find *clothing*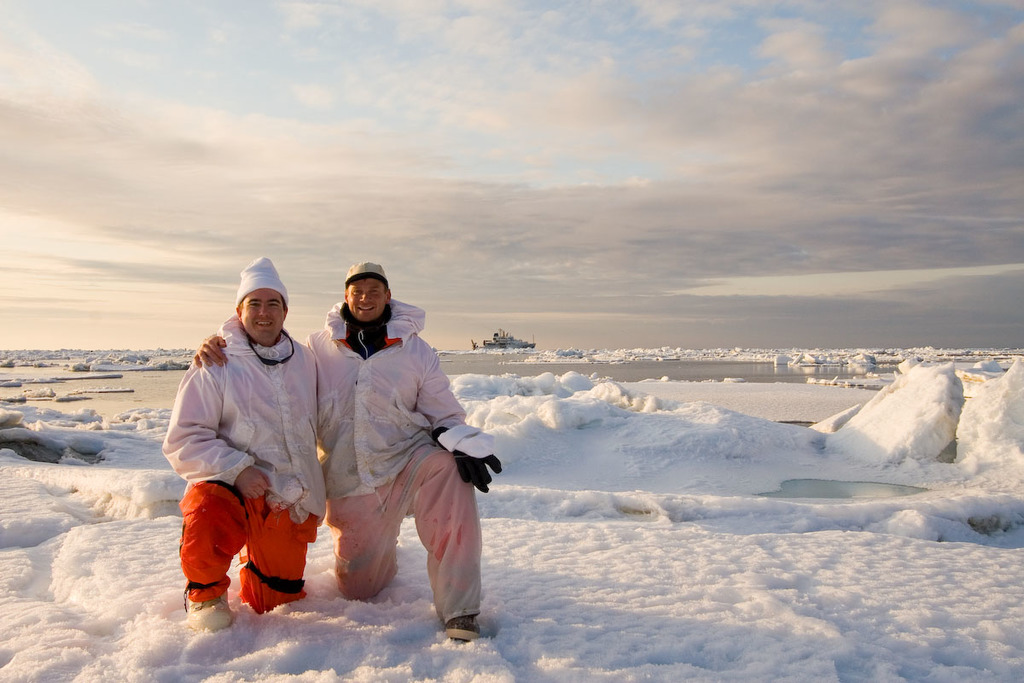
x1=313 y1=298 x2=496 y2=624
